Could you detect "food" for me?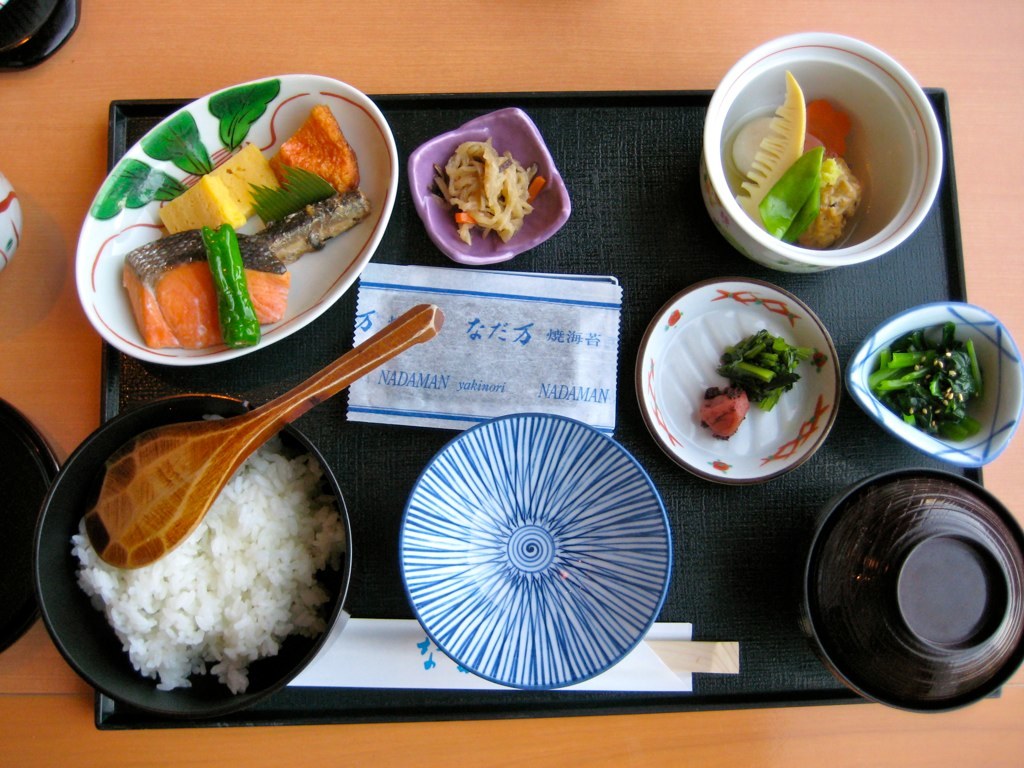
Detection result: <bbox>714, 327, 814, 412</bbox>.
